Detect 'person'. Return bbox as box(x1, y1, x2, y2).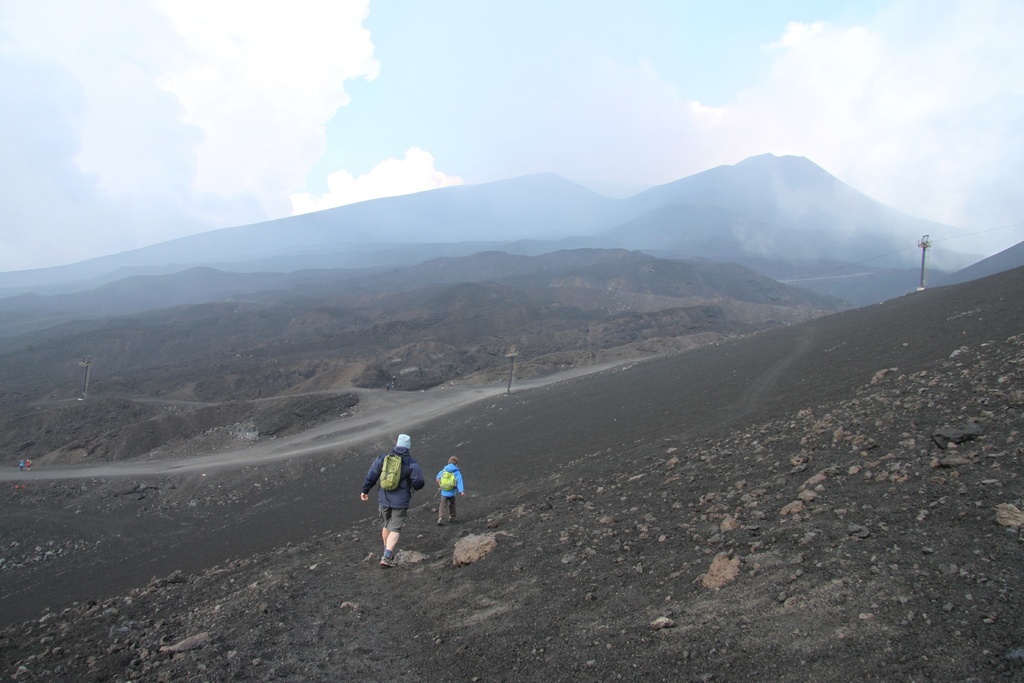
box(386, 383, 391, 393).
